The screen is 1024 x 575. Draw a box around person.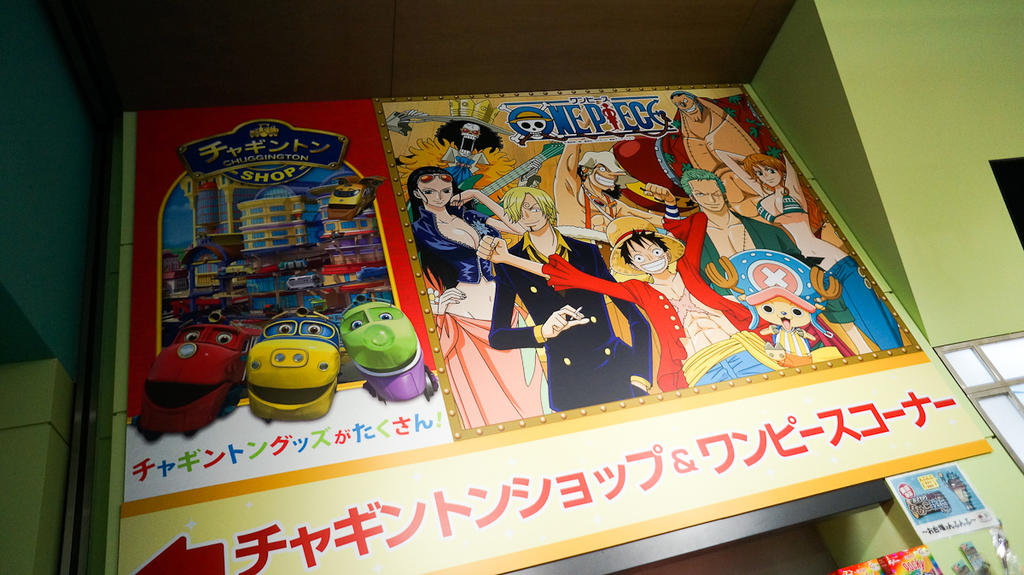
x1=410 y1=164 x2=550 y2=430.
